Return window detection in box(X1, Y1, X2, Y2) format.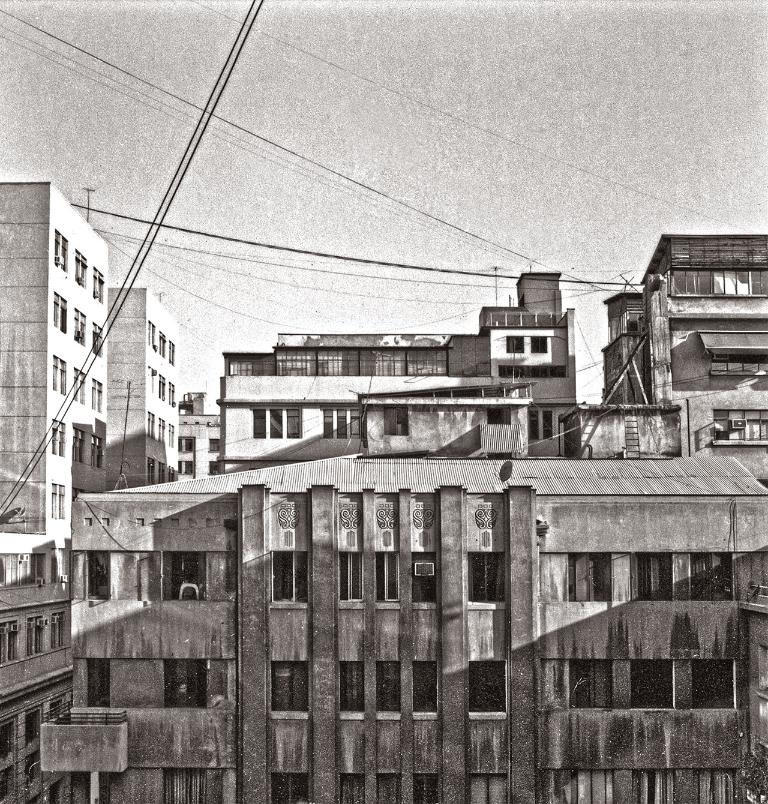
box(160, 769, 204, 803).
